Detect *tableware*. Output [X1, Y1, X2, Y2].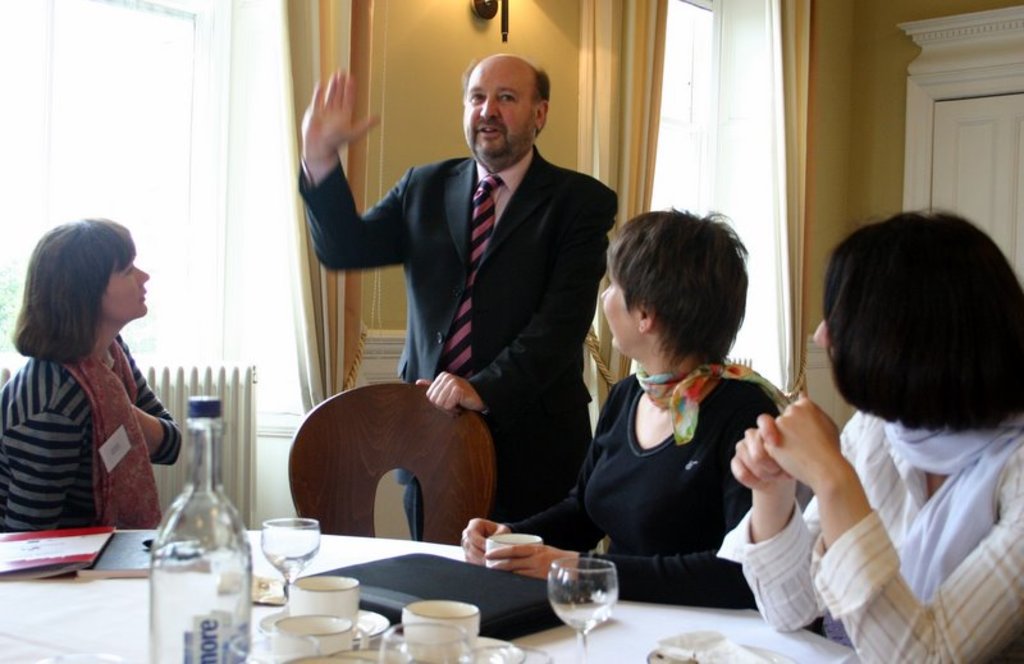
[262, 578, 392, 638].
